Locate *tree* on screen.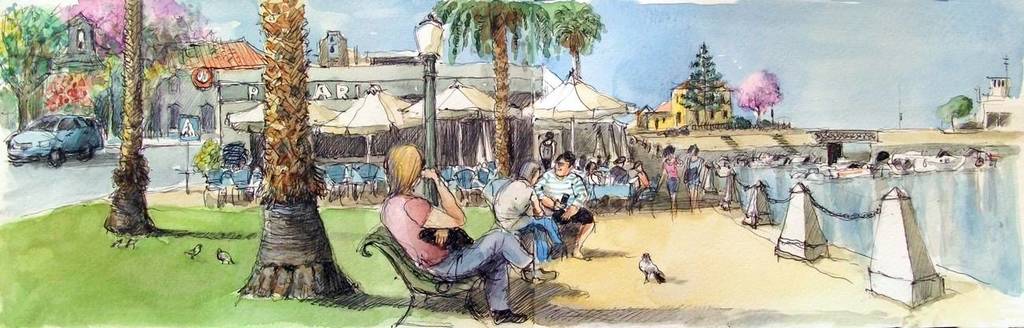
On screen at 550, 2, 604, 73.
